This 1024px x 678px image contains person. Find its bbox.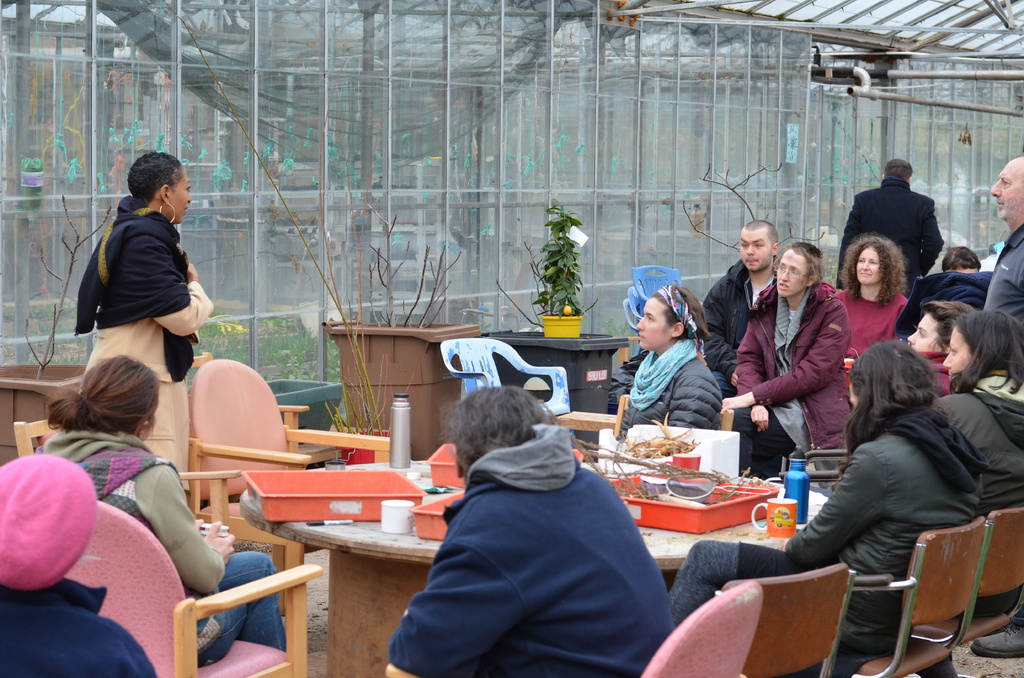
842, 157, 947, 282.
